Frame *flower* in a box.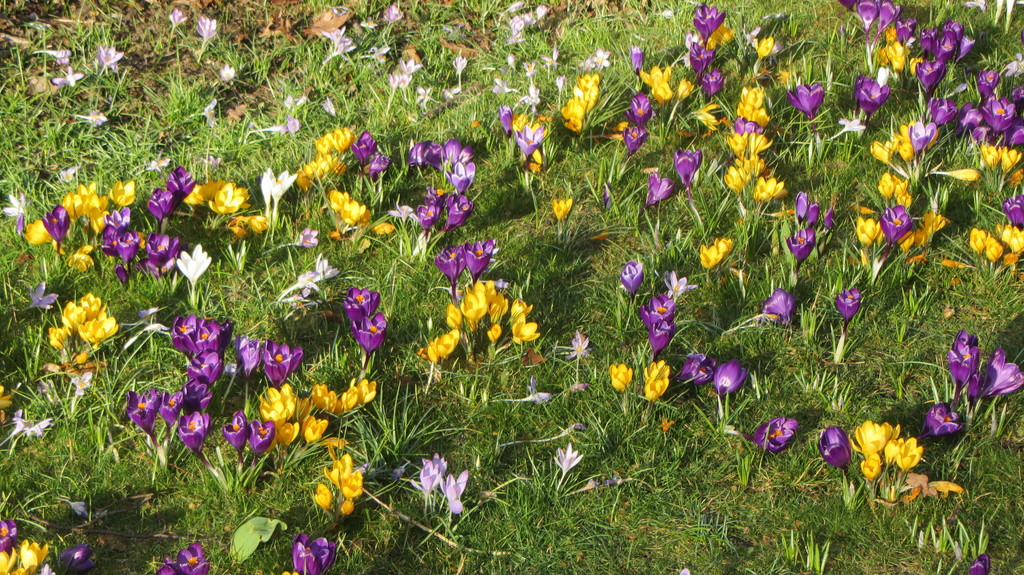
<box>682,353,719,388</box>.
